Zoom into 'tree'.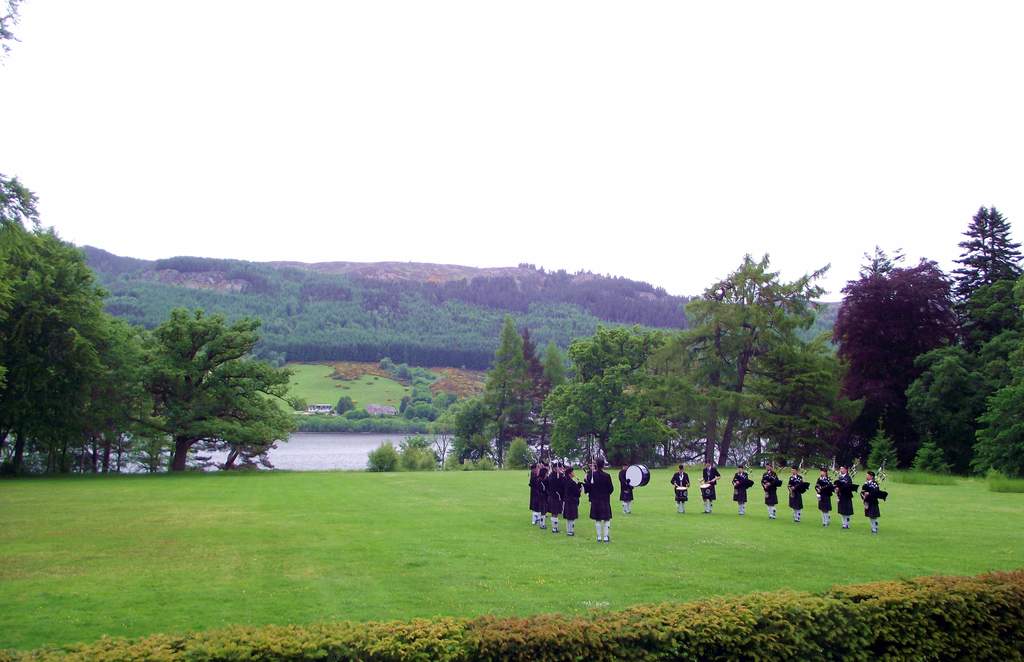
Zoom target: box(544, 373, 670, 472).
